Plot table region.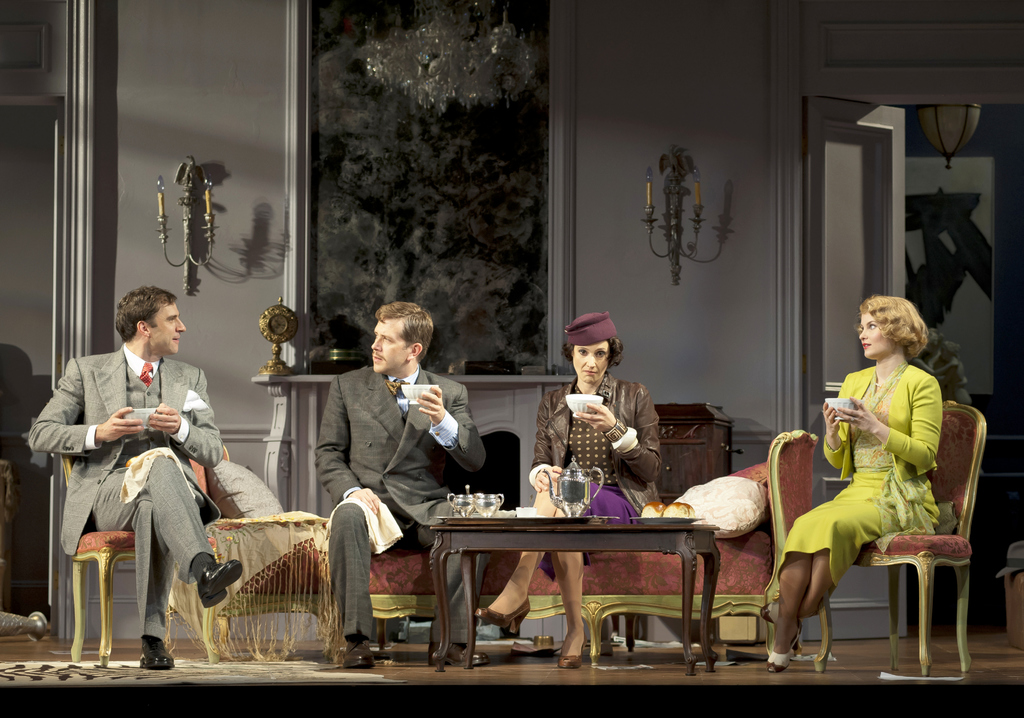
Plotted at (426,507,728,674).
